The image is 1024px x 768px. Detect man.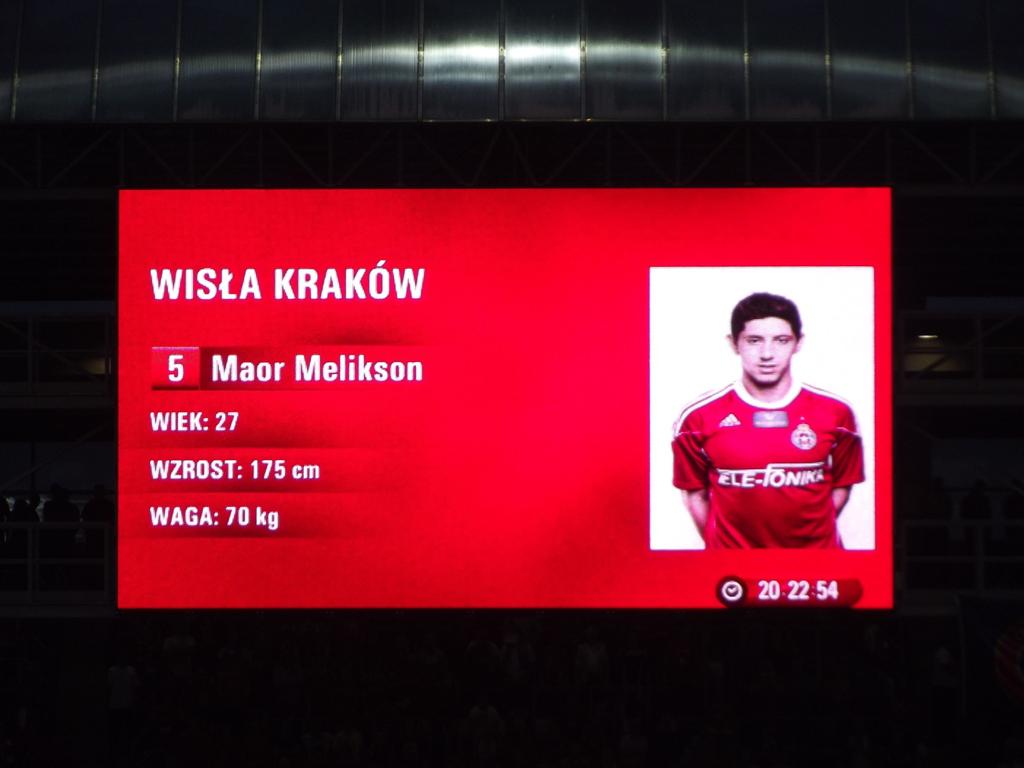
Detection: 658/287/882/599.
